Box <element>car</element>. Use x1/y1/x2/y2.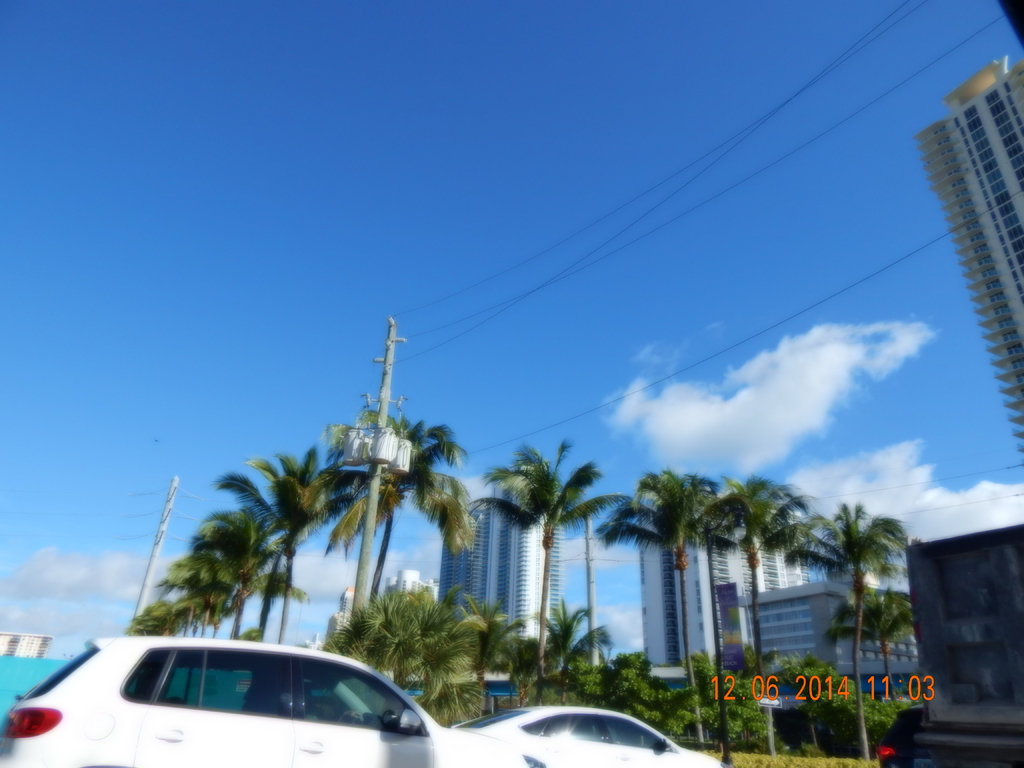
878/701/1023/767.
